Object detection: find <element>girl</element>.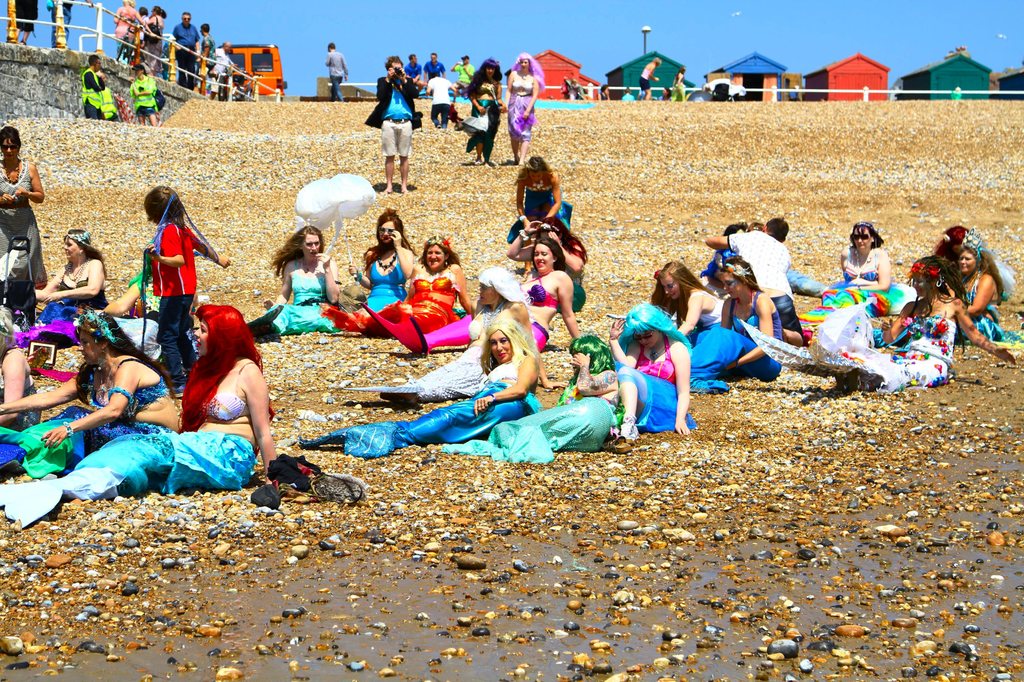
bbox=[129, 66, 159, 127].
